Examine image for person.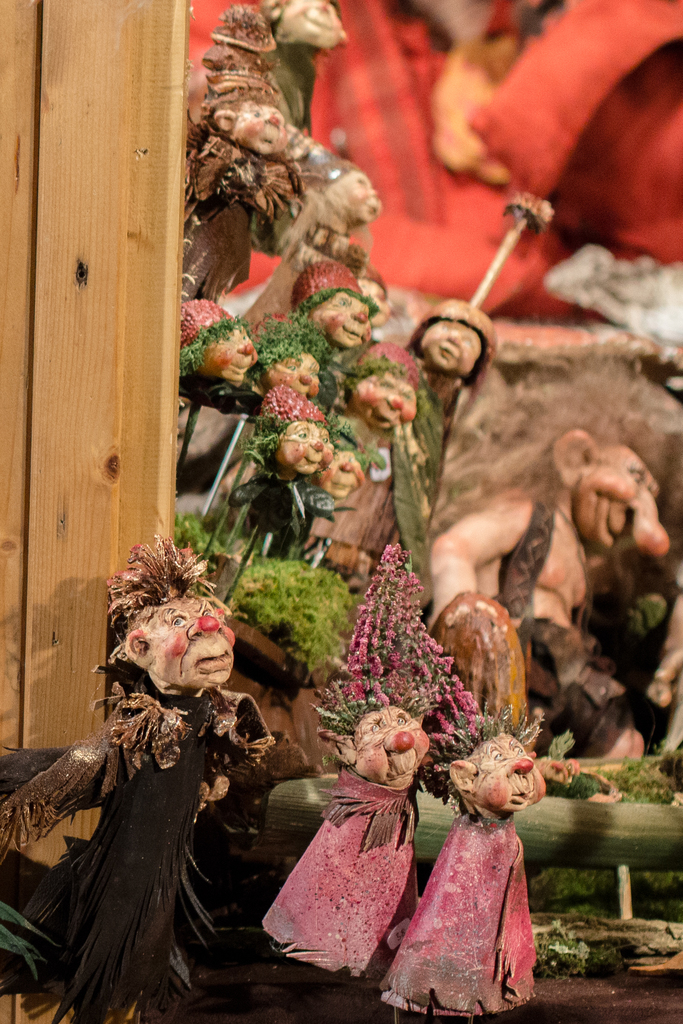
Examination result: (left=429, top=424, right=675, bottom=756).
